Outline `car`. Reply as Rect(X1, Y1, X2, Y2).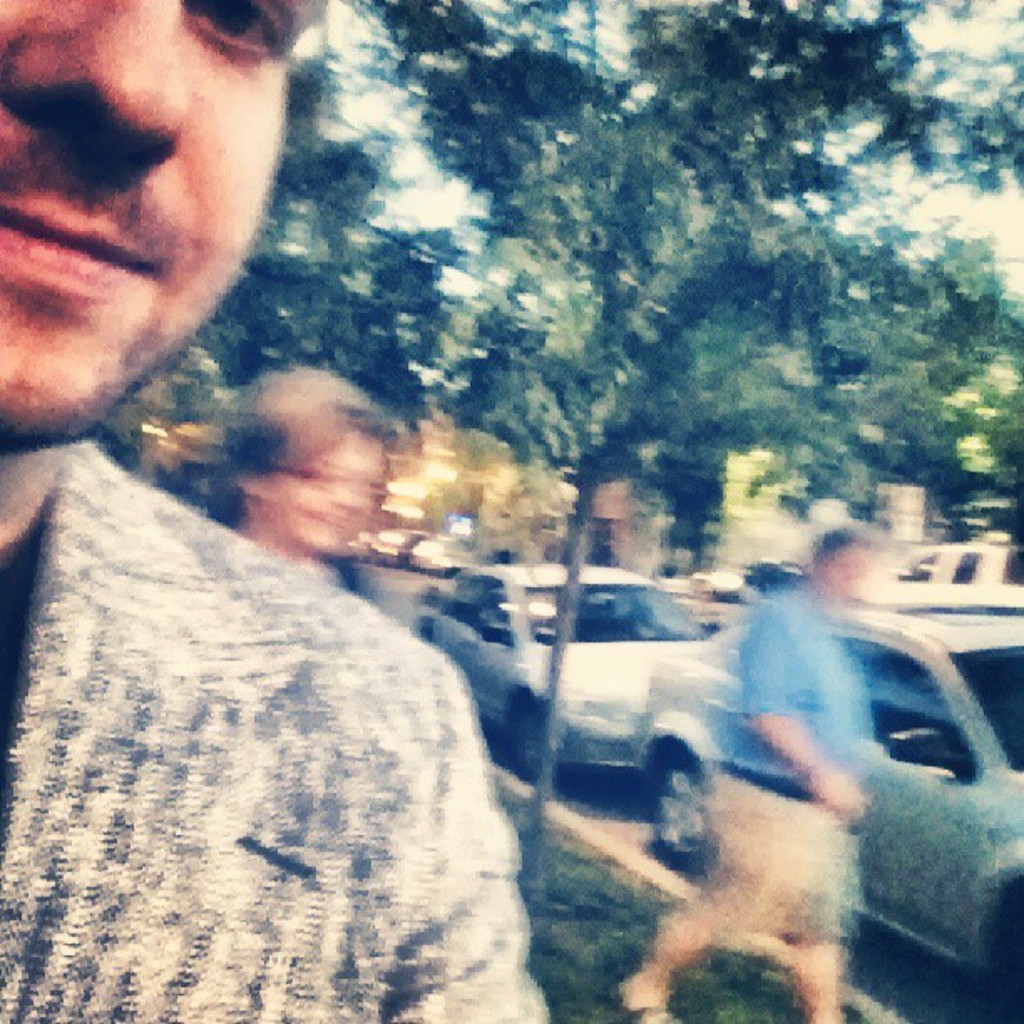
Rect(632, 601, 1022, 1012).
